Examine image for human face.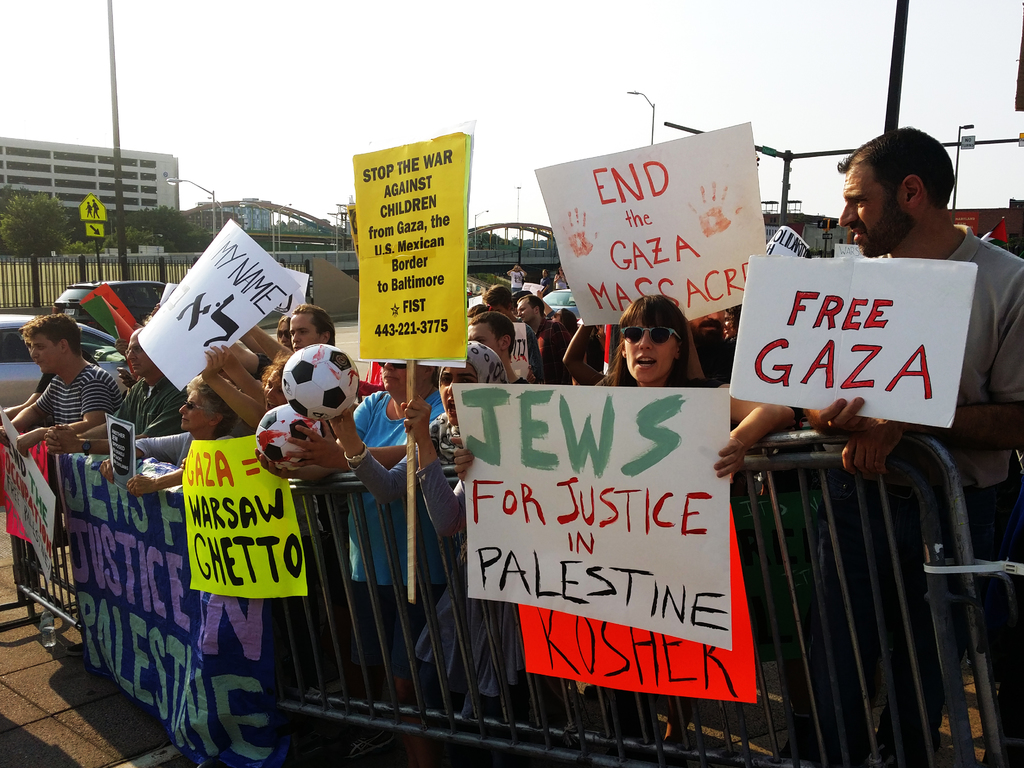
Examination result: crop(518, 297, 536, 323).
